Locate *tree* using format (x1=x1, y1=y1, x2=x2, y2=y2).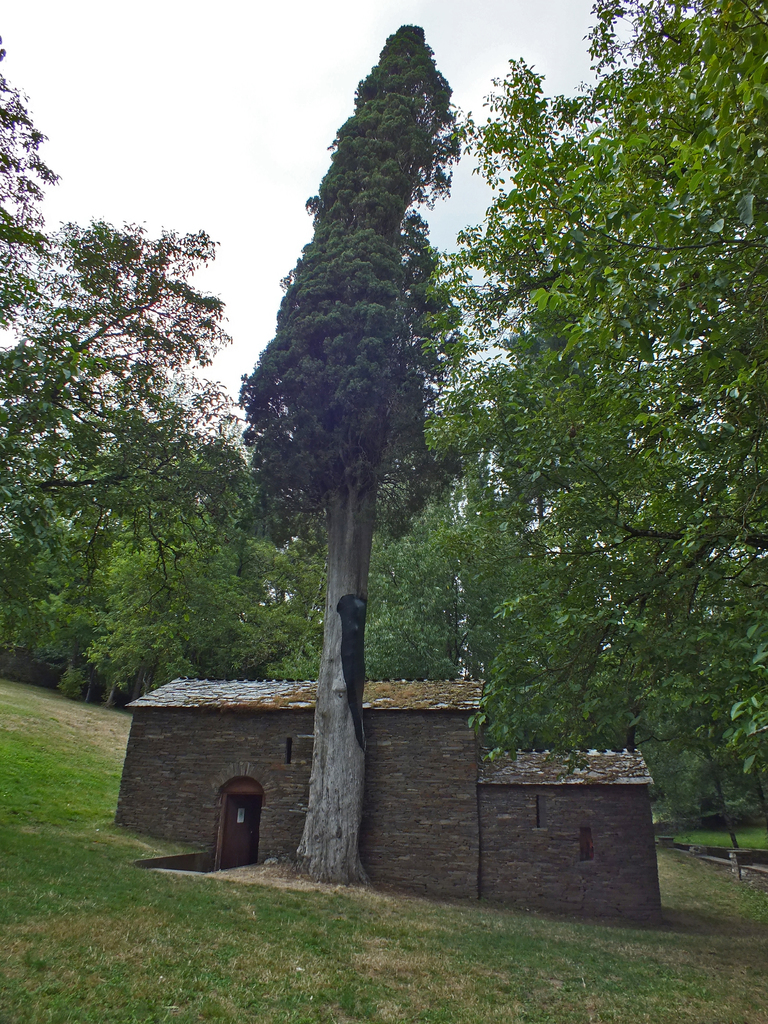
(x1=213, y1=430, x2=358, y2=675).
